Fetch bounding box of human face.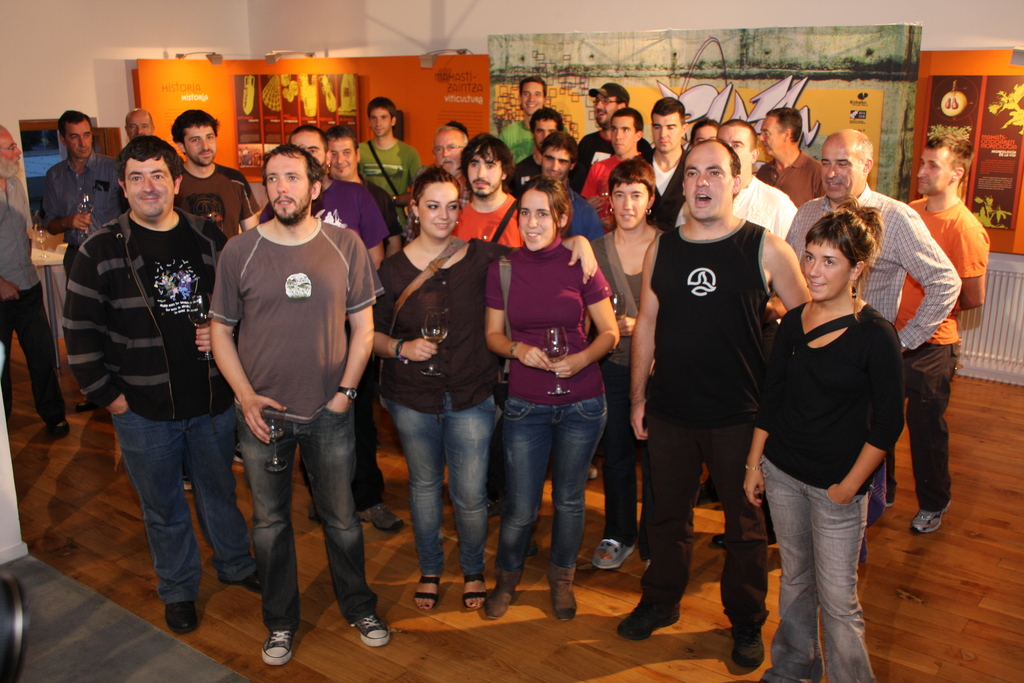
Bbox: pyautogui.locateOnScreen(918, 147, 955, 195).
